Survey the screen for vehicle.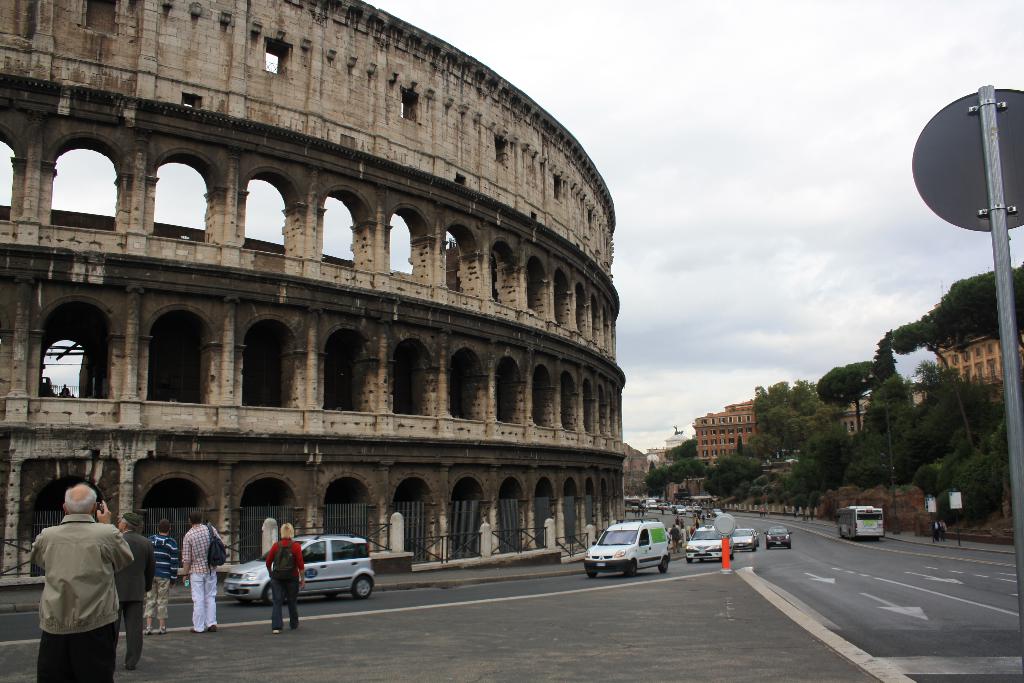
Survey found: 747, 527, 758, 545.
